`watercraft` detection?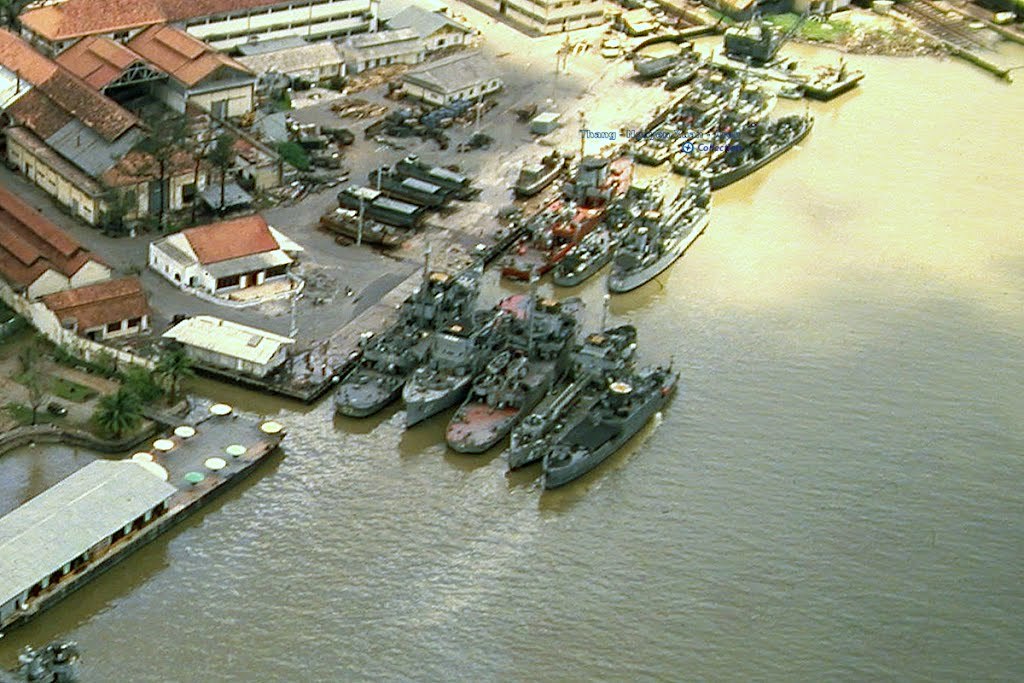
box=[331, 262, 470, 421]
